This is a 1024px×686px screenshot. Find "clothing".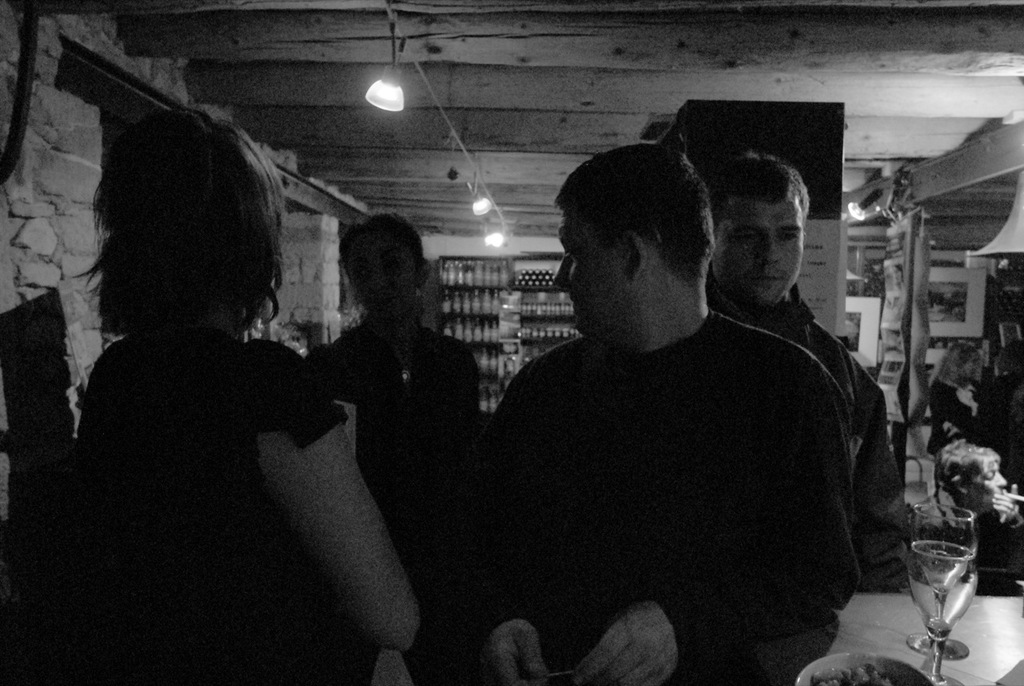
Bounding box: l=77, t=334, r=343, b=685.
